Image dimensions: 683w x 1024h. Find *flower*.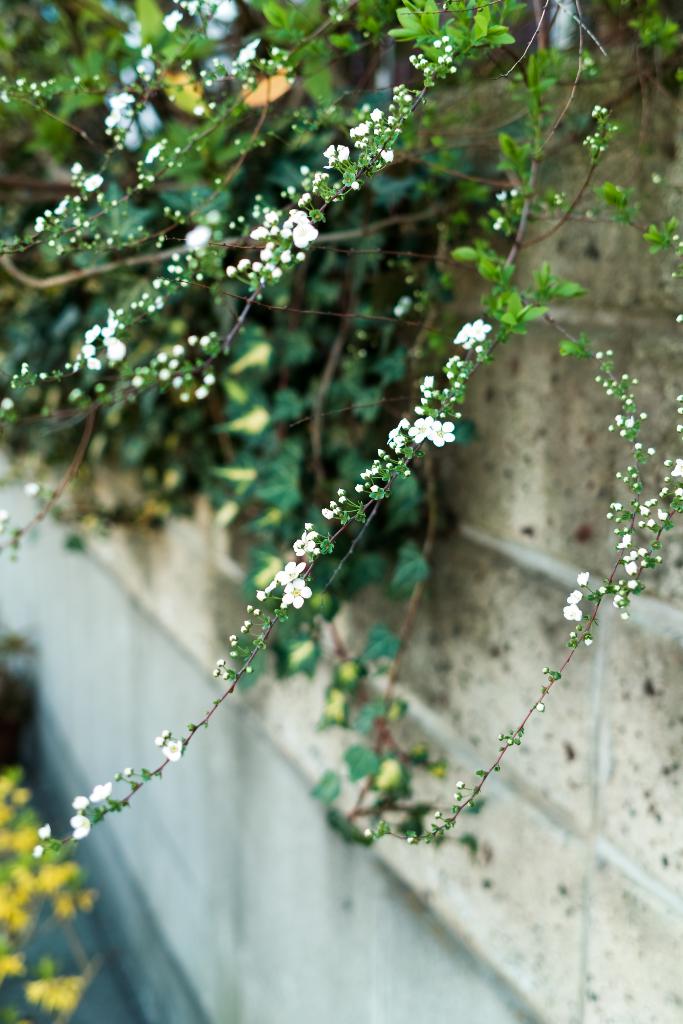
crop(36, 822, 53, 843).
